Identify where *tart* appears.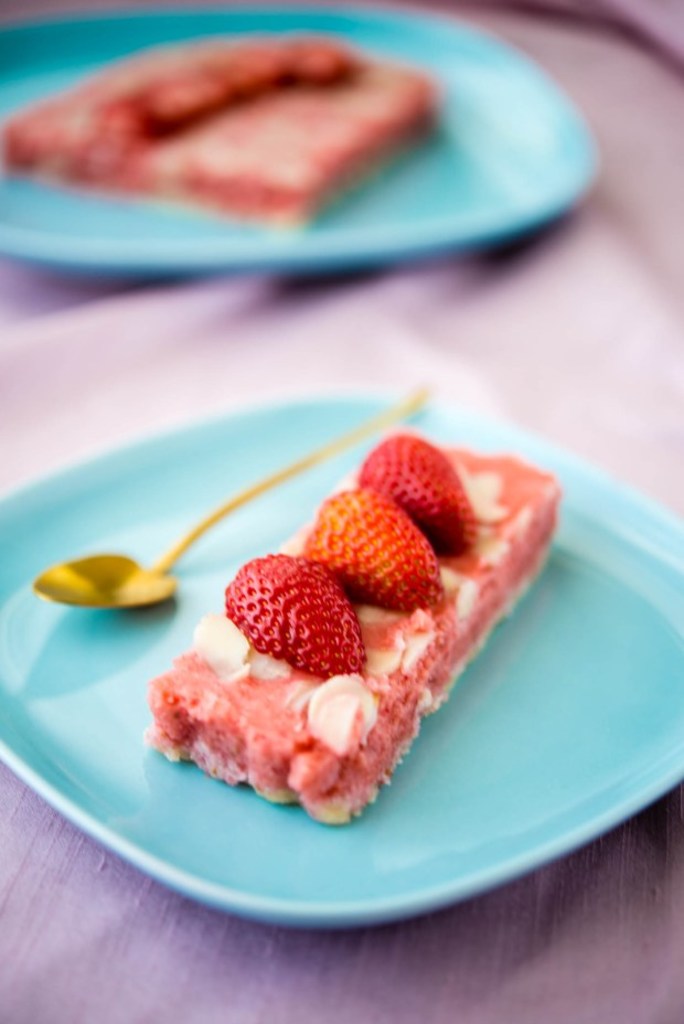
Appears at x1=6 y1=36 x2=447 y2=234.
